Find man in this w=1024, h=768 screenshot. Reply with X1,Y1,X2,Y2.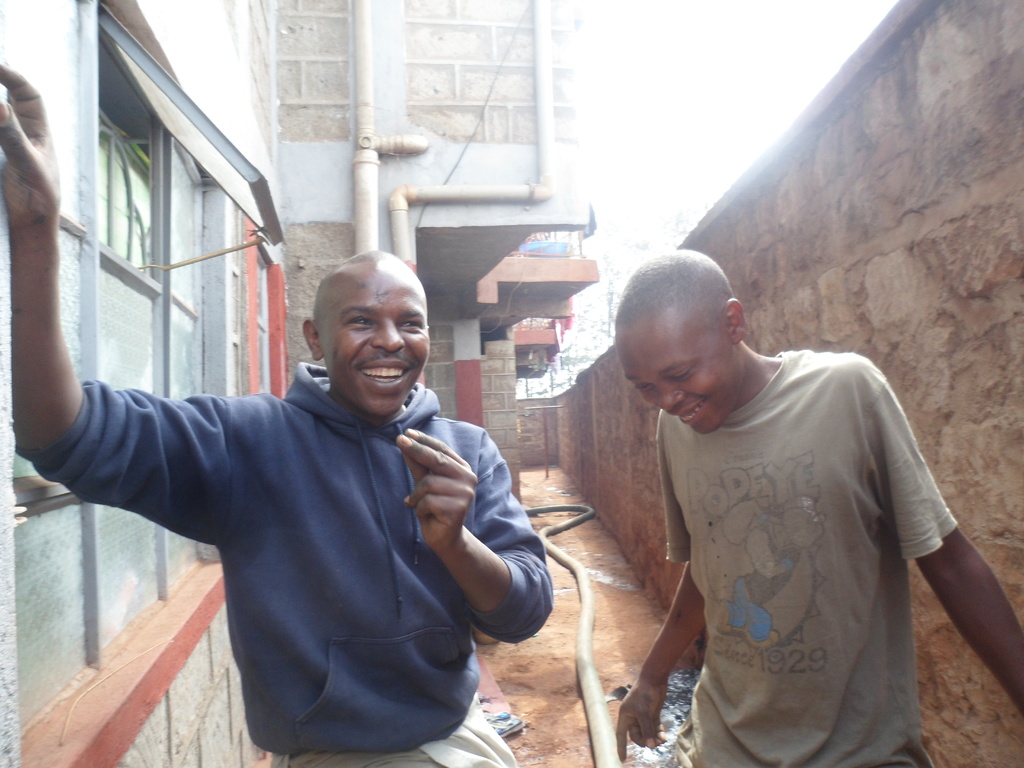
0,63,556,767.
